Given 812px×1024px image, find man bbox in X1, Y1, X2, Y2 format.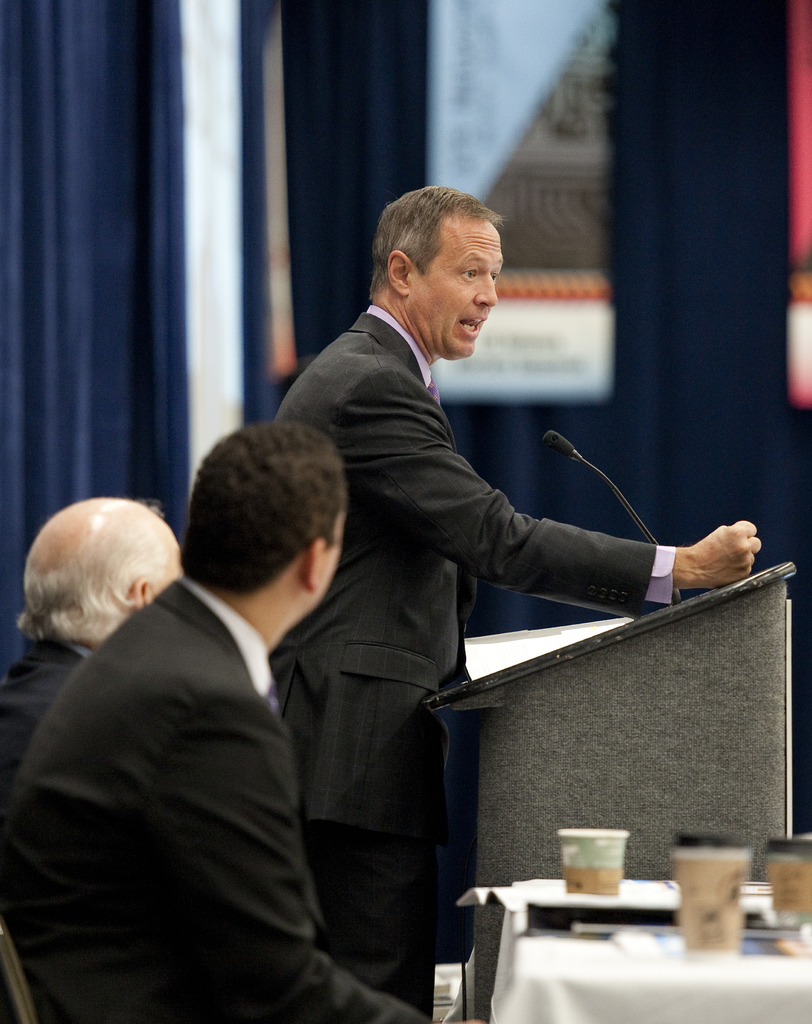
259, 182, 765, 1022.
